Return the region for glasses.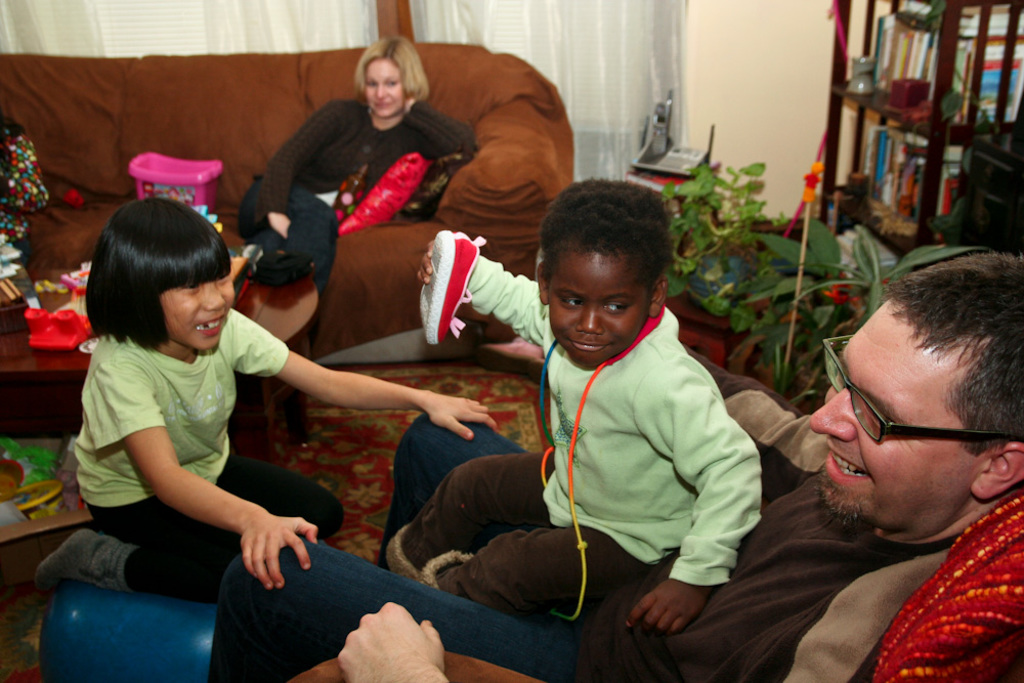
[819, 334, 1014, 444].
